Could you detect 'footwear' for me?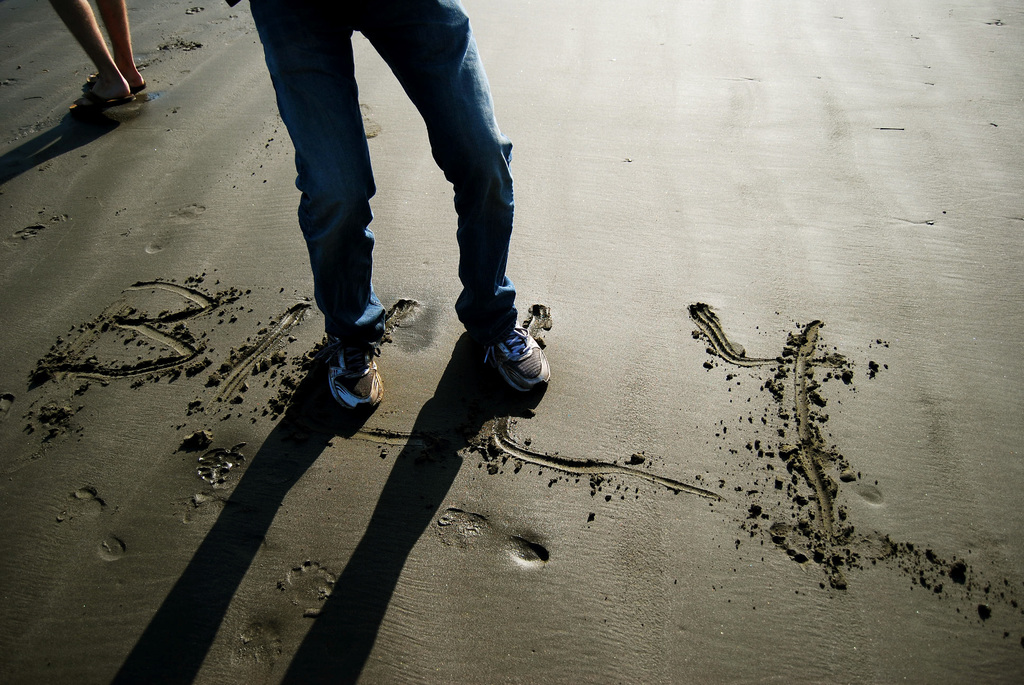
Detection result: left=68, top=81, right=130, bottom=111.
